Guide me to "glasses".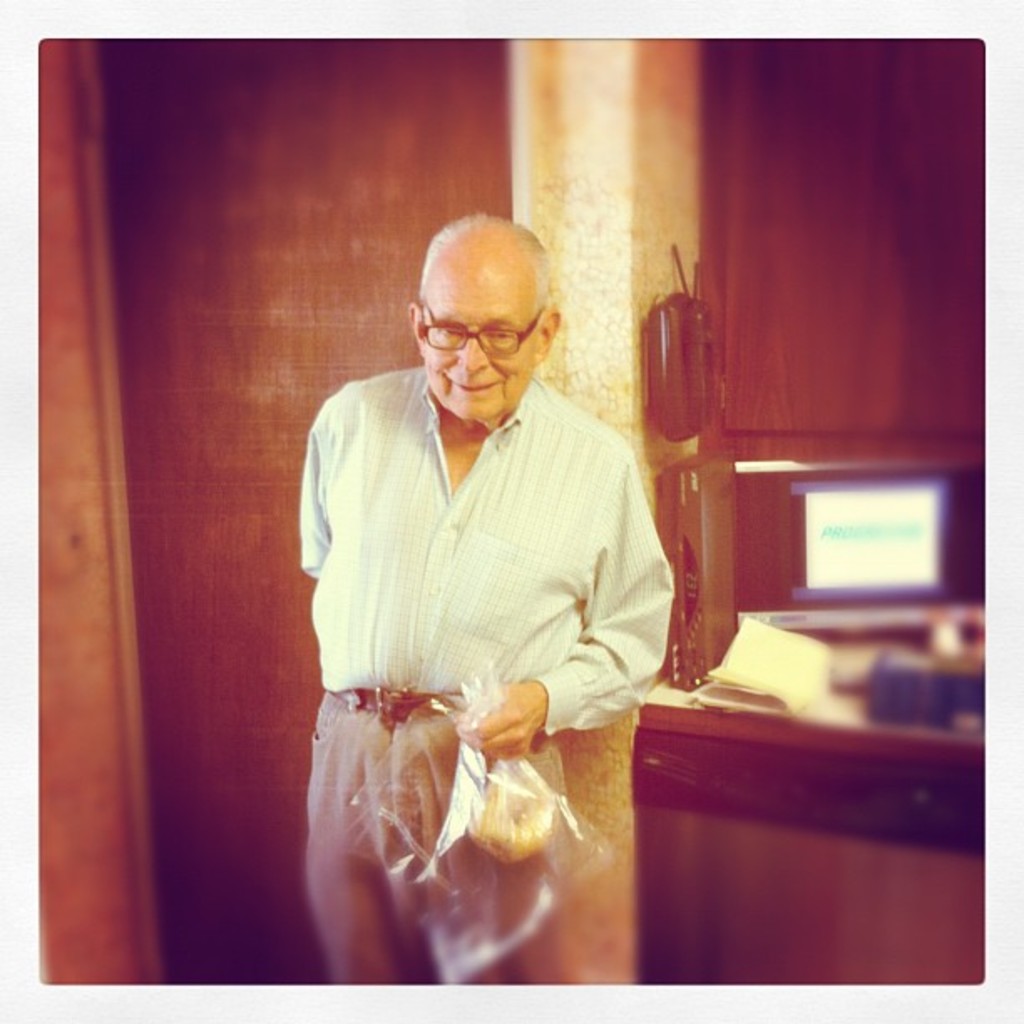
Guidance: locate(400, 298, 556, 358).
